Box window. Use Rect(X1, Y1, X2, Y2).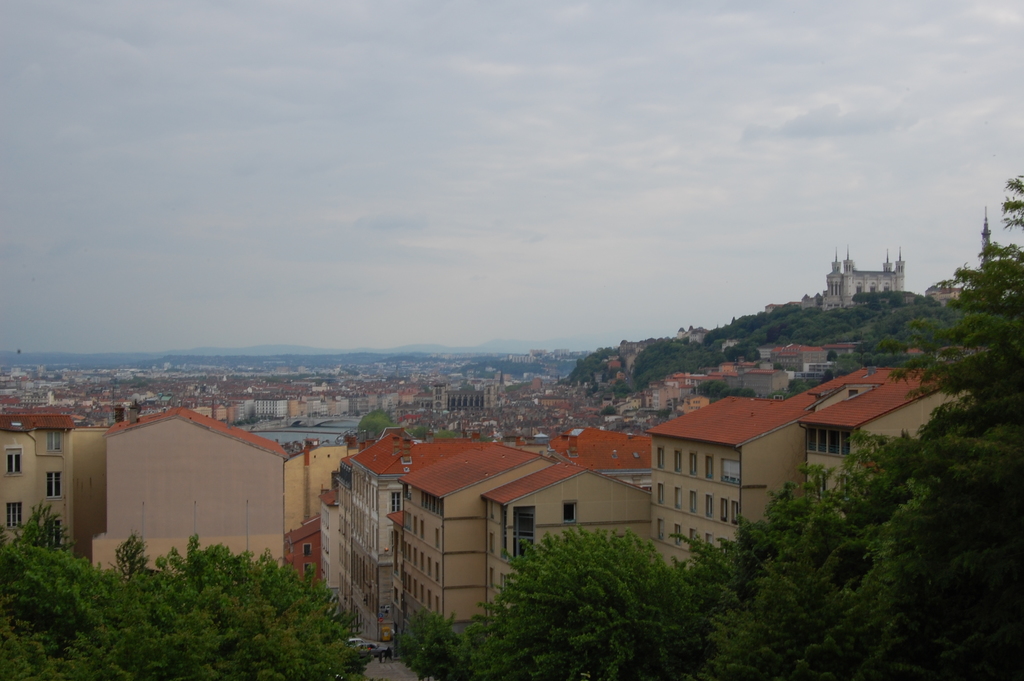
Rect(658, 482, 664, 505).
